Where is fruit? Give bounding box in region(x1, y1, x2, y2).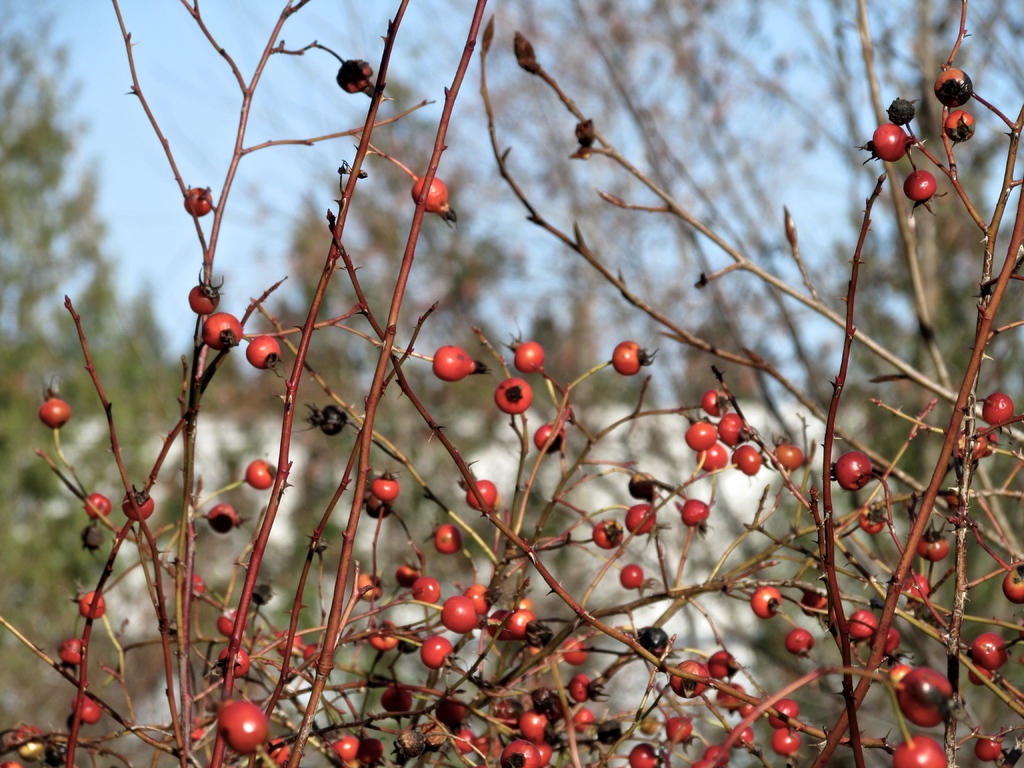
region(881, 653, 916, 684).
